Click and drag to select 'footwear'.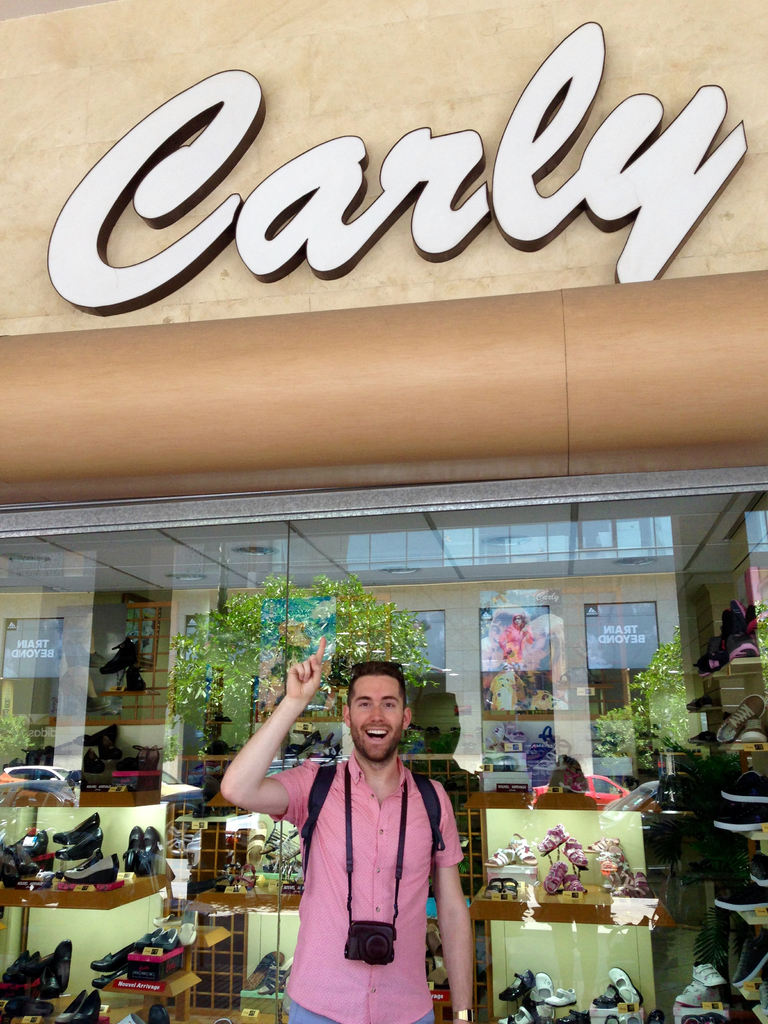
Selection: 74,989,102,1023.
